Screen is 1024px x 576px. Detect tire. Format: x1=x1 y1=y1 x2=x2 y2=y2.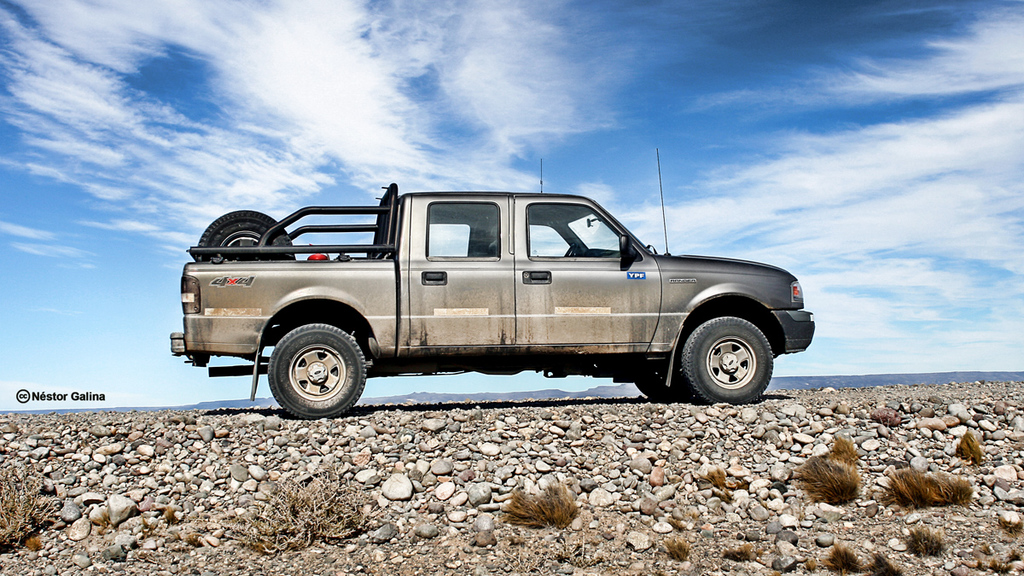
x1=193 y1=207 x2=294 y2=263.
